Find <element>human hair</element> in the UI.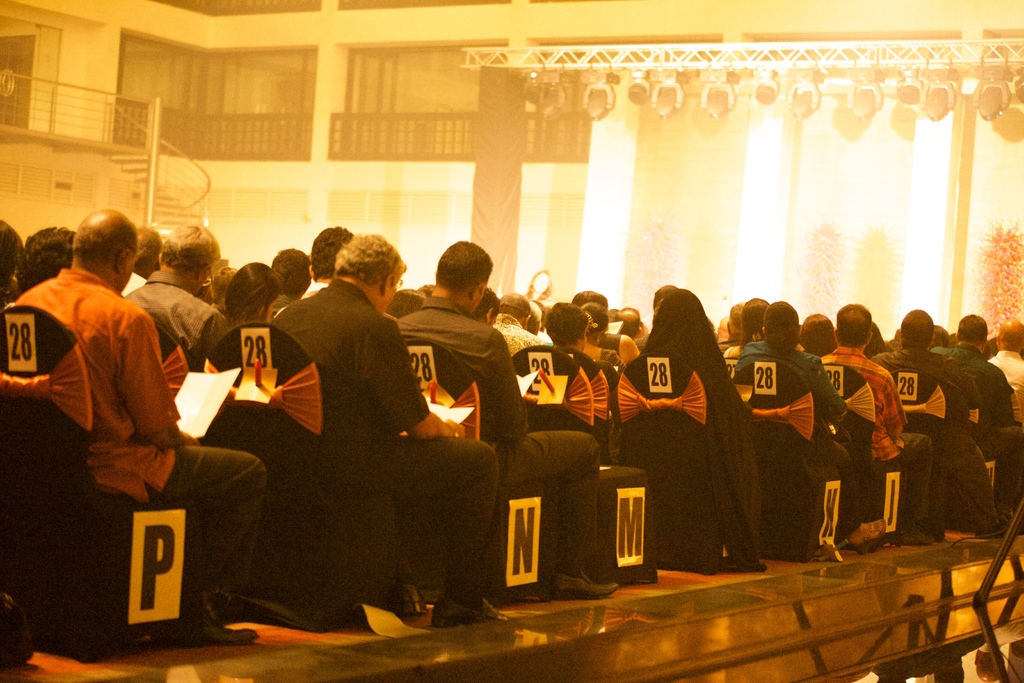
UI element at l=332, t=233, r=405, b=286.
